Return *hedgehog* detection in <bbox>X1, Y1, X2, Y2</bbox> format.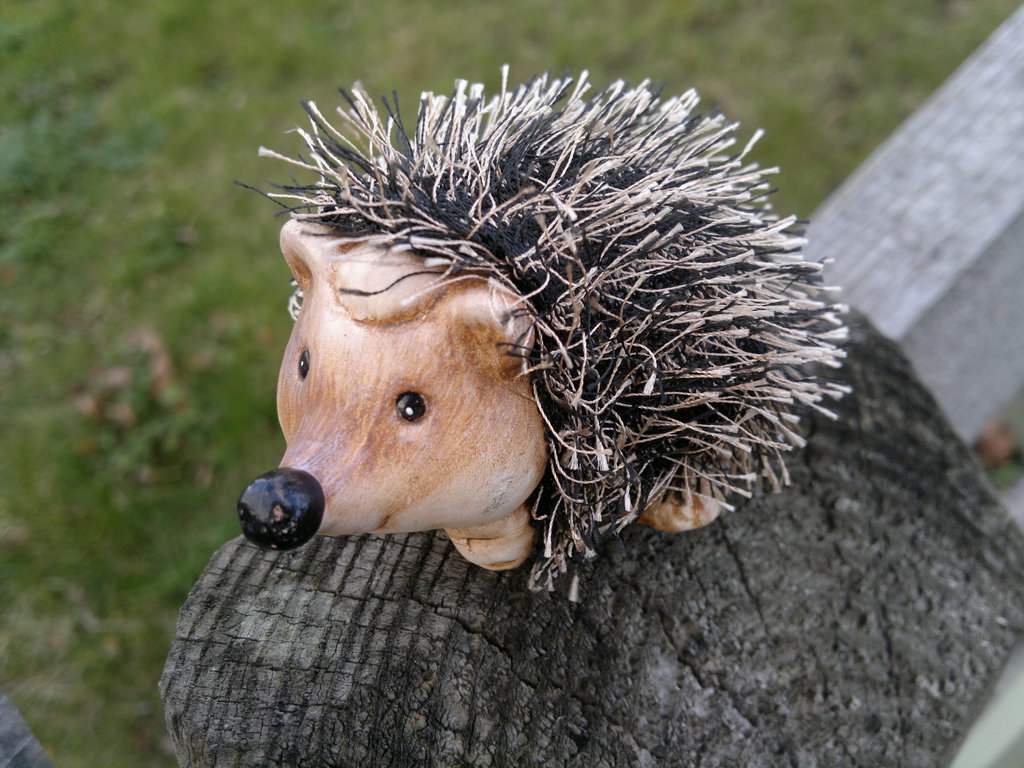
<bbox>234, 60, 863, 605</bbox>.
